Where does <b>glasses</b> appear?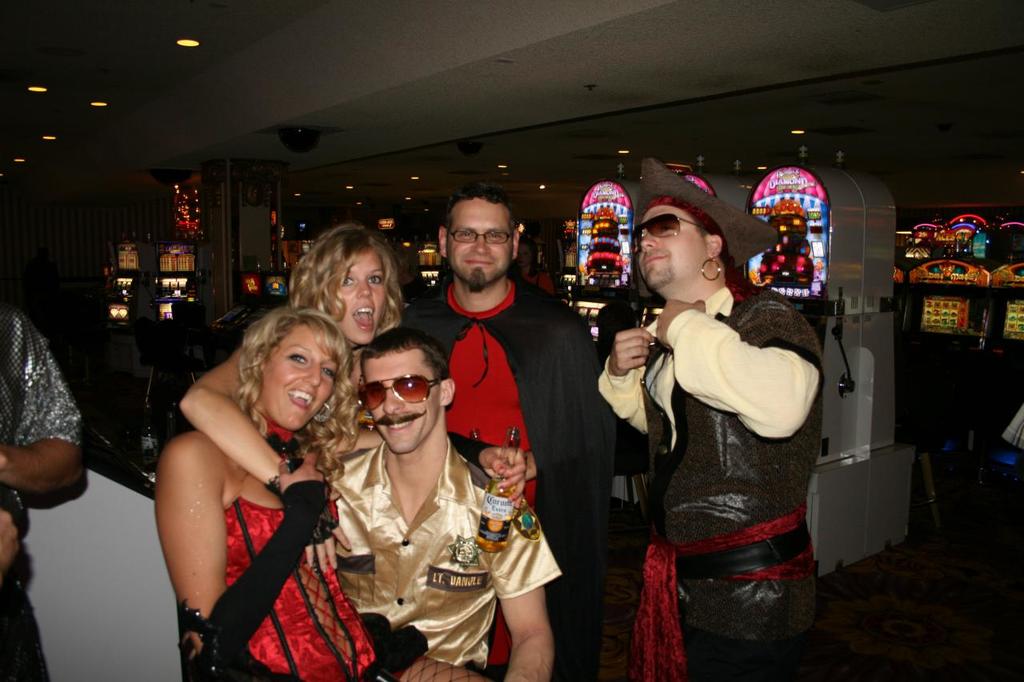
Appears at region(350, 373, 446, 415).
